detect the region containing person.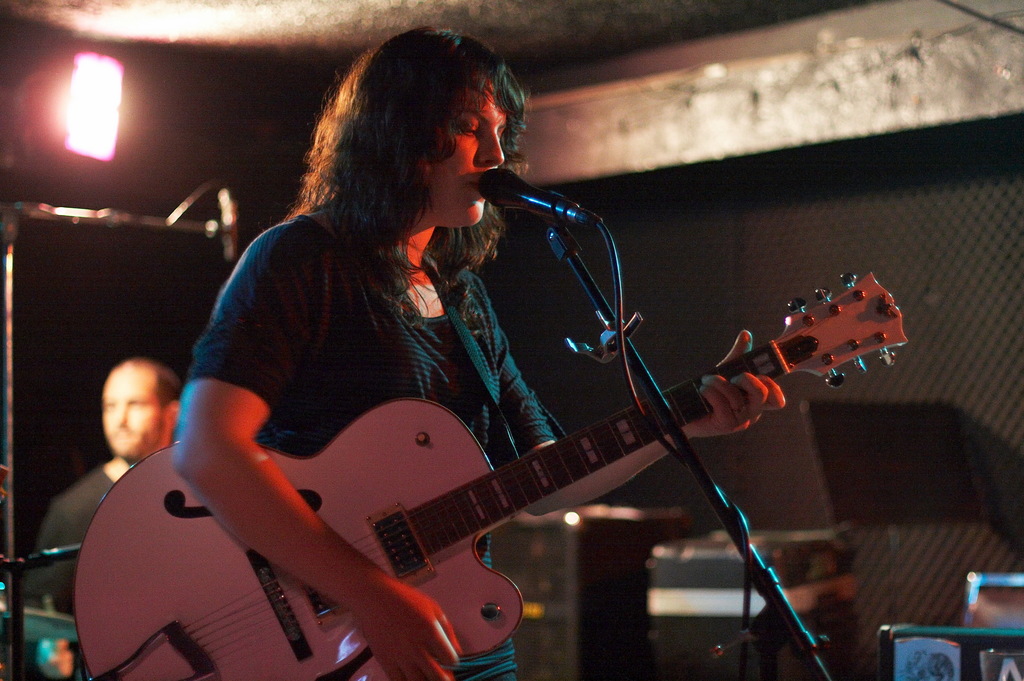
x1=17 y1=354 x2=196 y2=674.
